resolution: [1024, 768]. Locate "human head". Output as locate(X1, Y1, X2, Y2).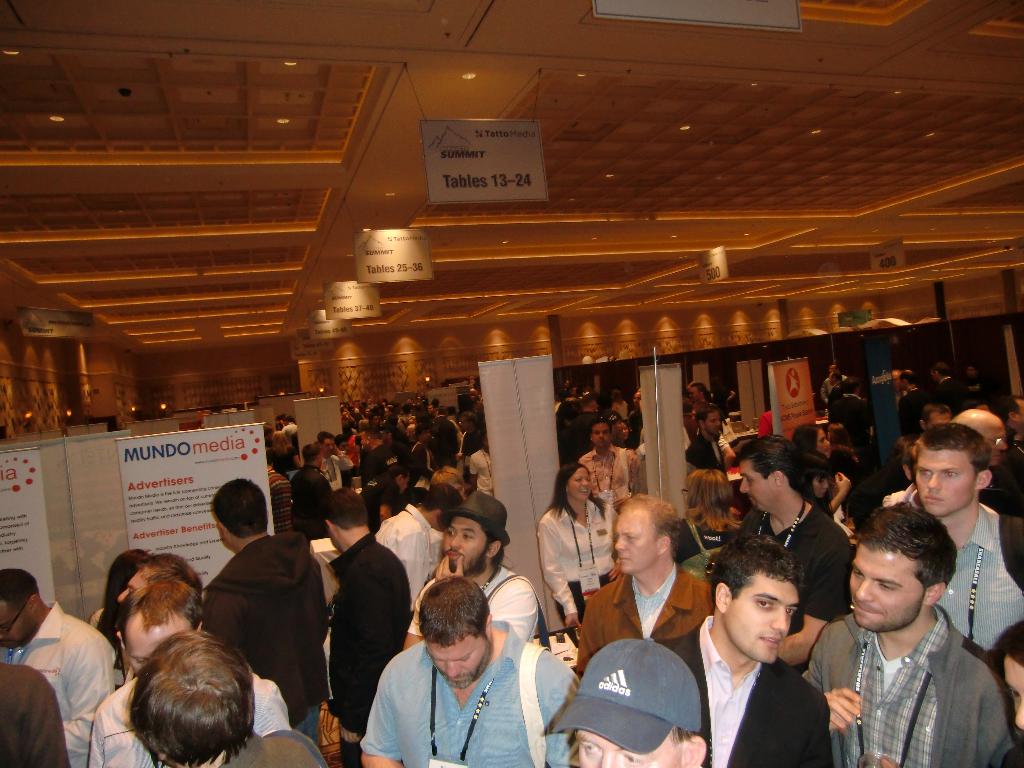
locate(572, 388, 578, 396).
